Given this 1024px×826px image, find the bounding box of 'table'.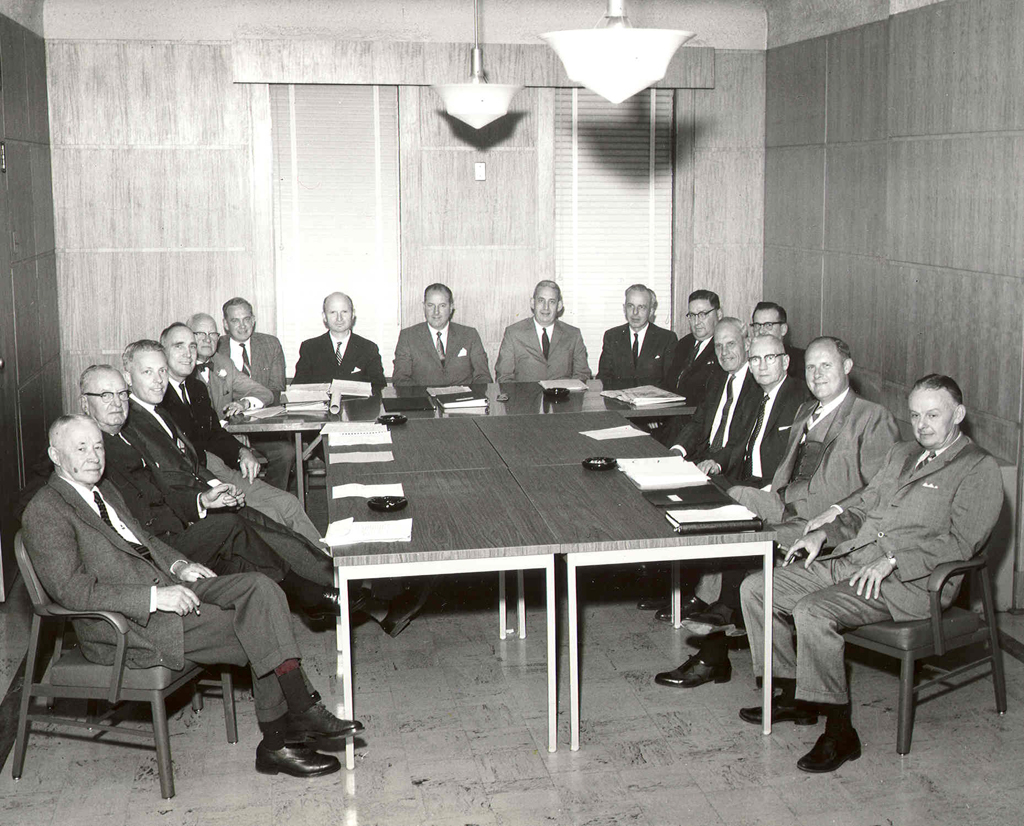
x1=294, y1=402, x2=795, y2=745.
